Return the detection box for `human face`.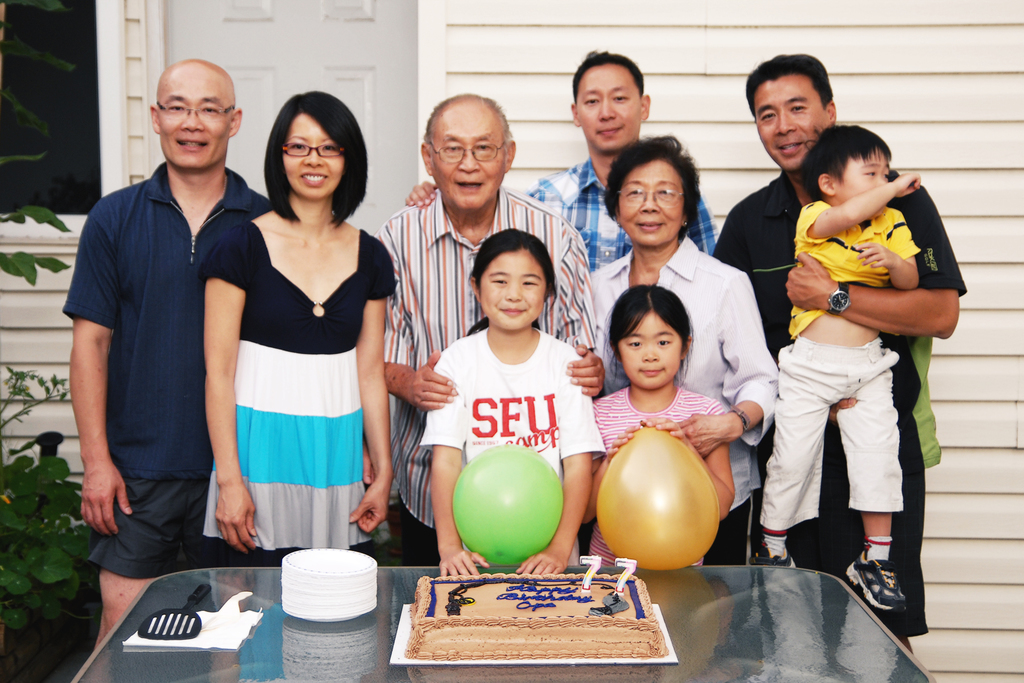
[482, 248, 548, 329].
